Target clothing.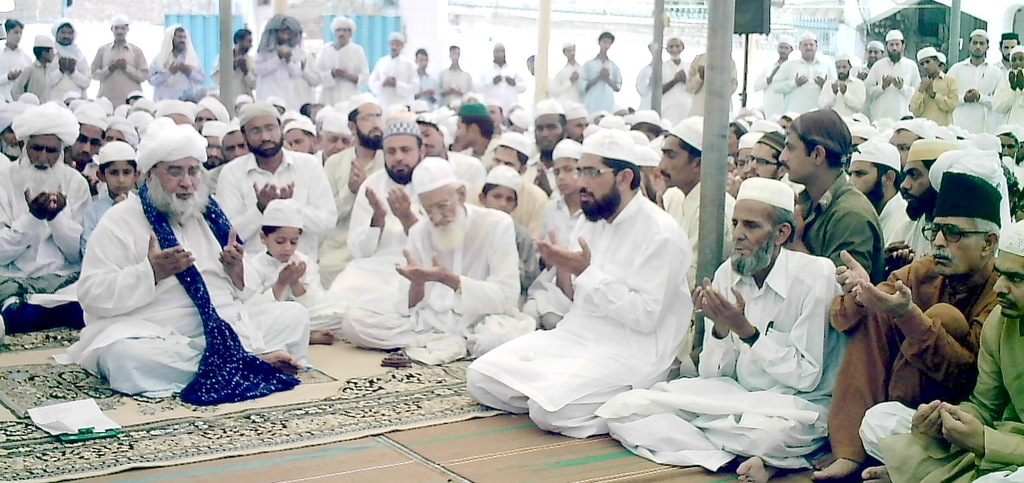
Target region: bbox(587, 57, 625, 116).
